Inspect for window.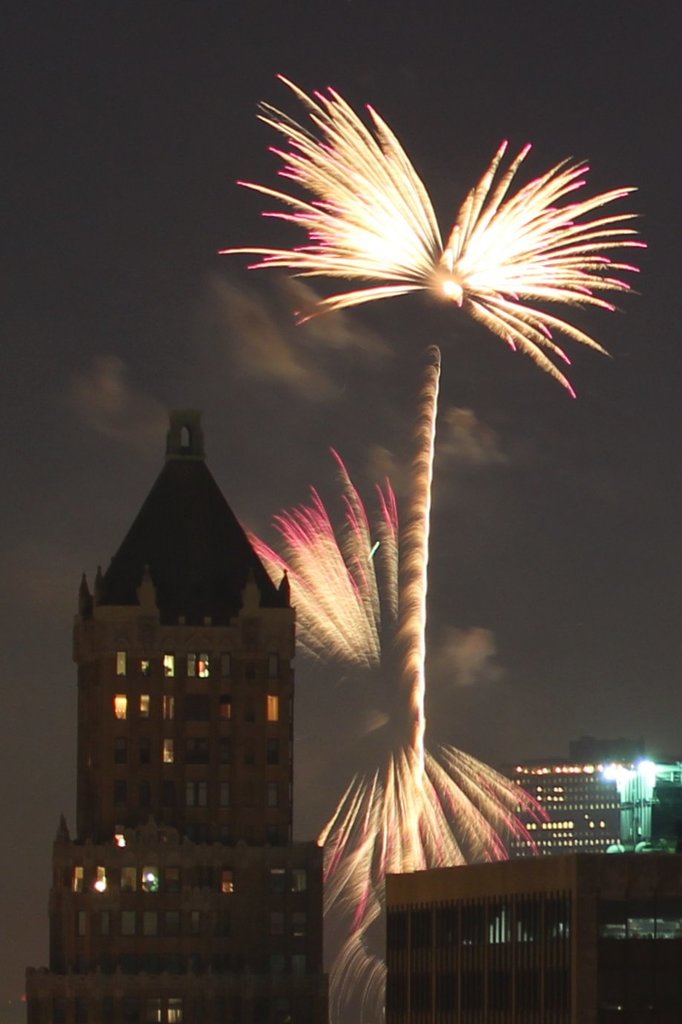
Inspection: <region>115, 699, 129, 721</region>.
